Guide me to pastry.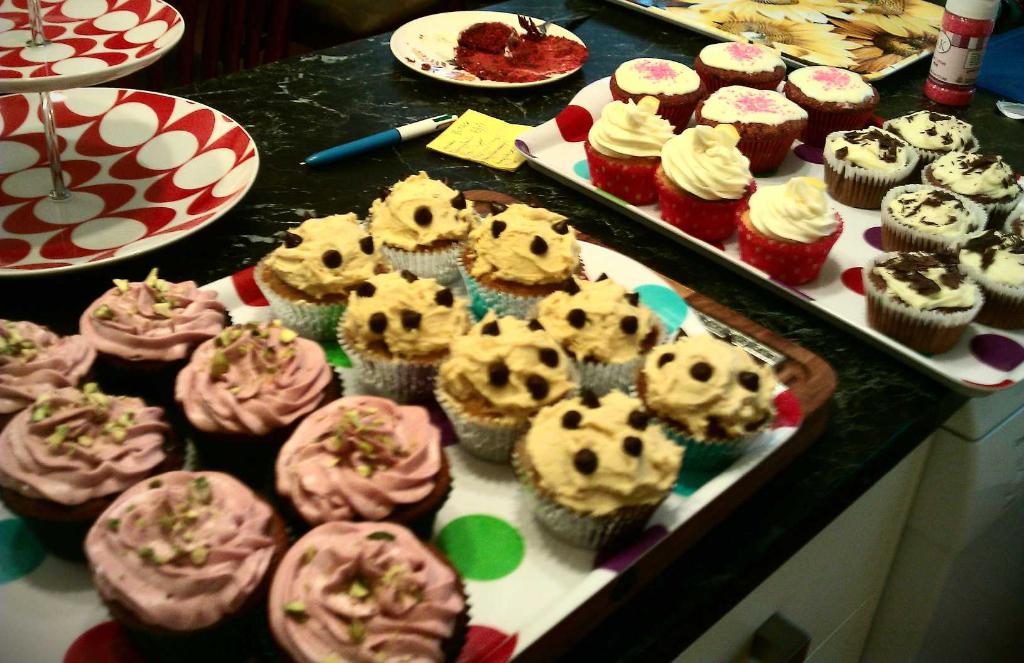
Guidance: [963, 232, 1023, 337].
